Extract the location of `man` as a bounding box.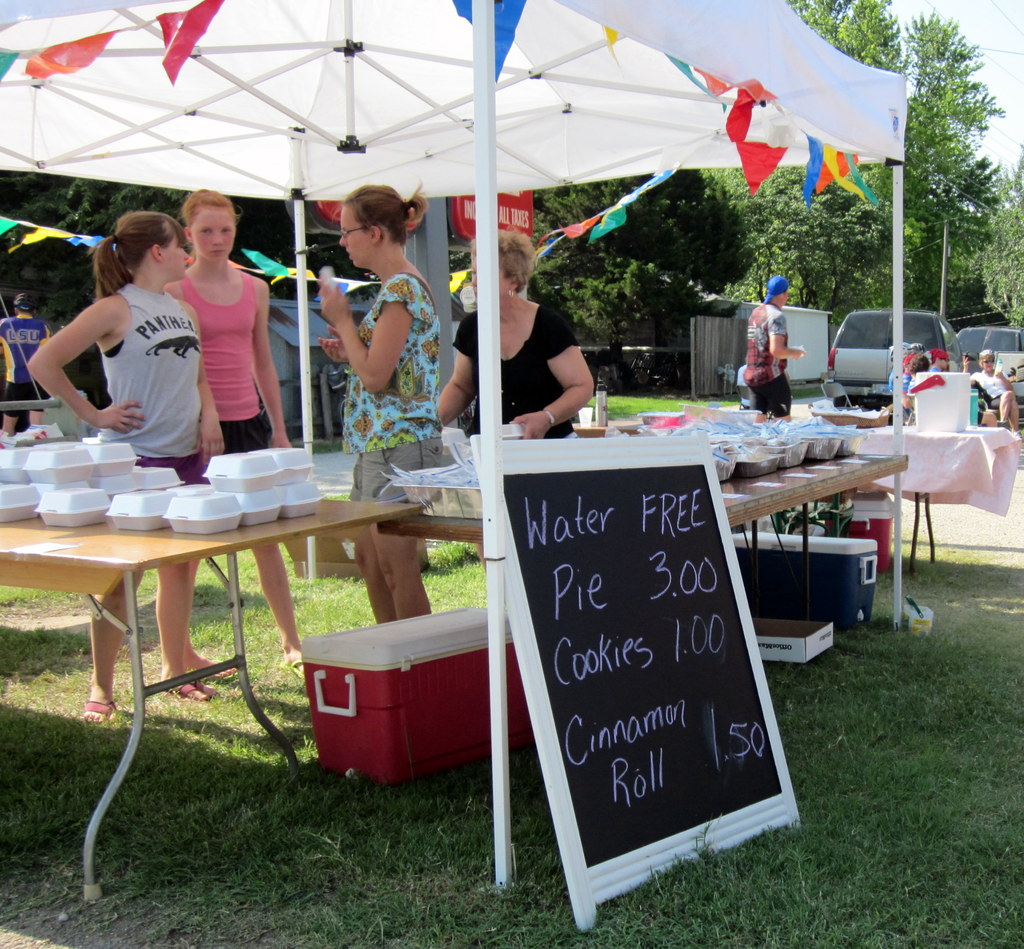
locate(745, 273, 807, 423).
